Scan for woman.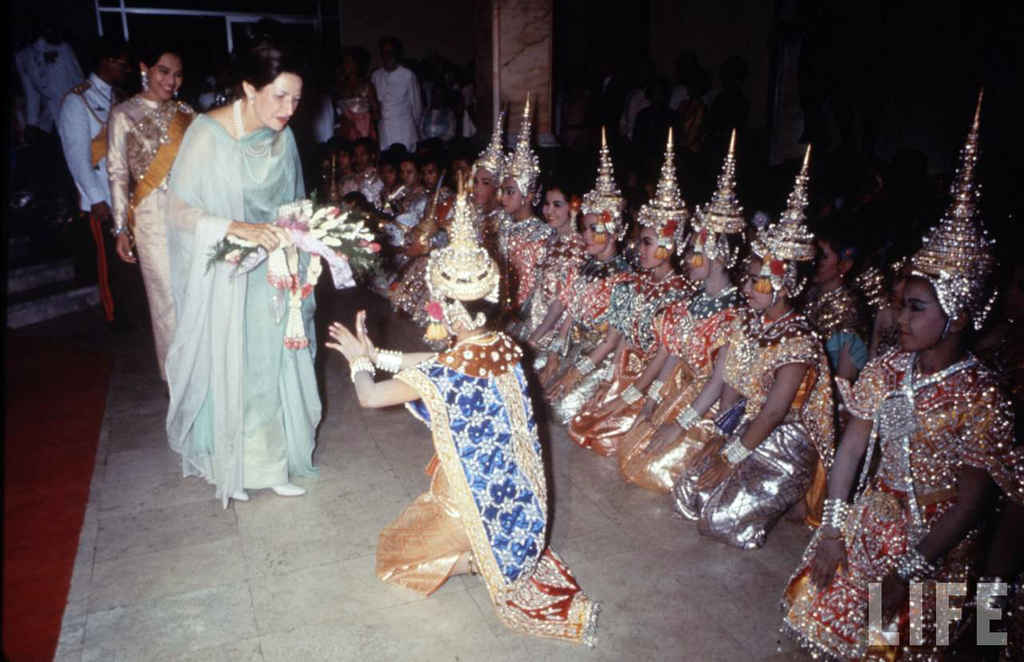
Scan result: (149, 50, 326, 521).
